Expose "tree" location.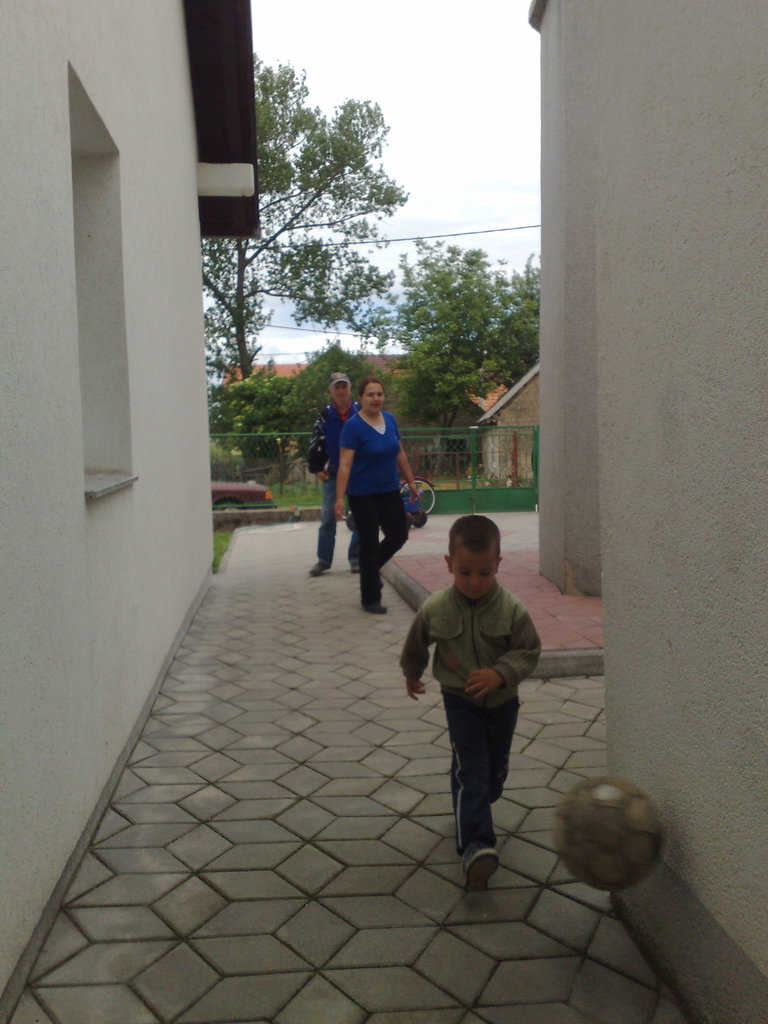
Exposed at <bbox>206, 54, 398, 399</bbox>.
